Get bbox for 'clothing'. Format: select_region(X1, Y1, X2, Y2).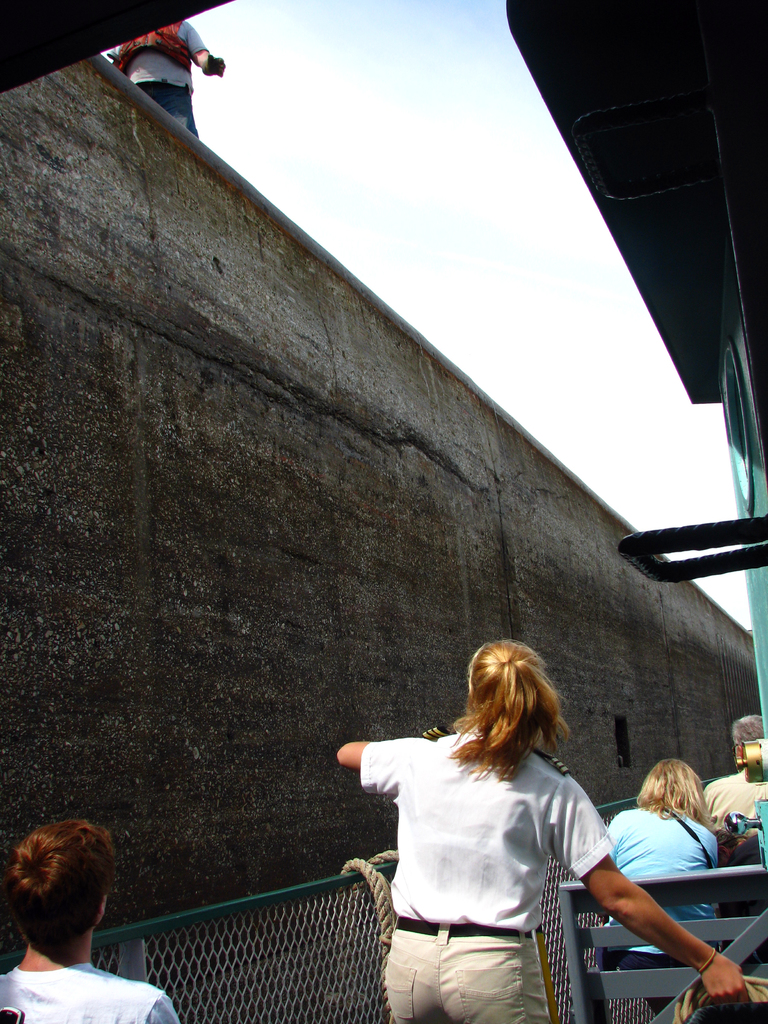
select_region(691, 750, 767, 848).
